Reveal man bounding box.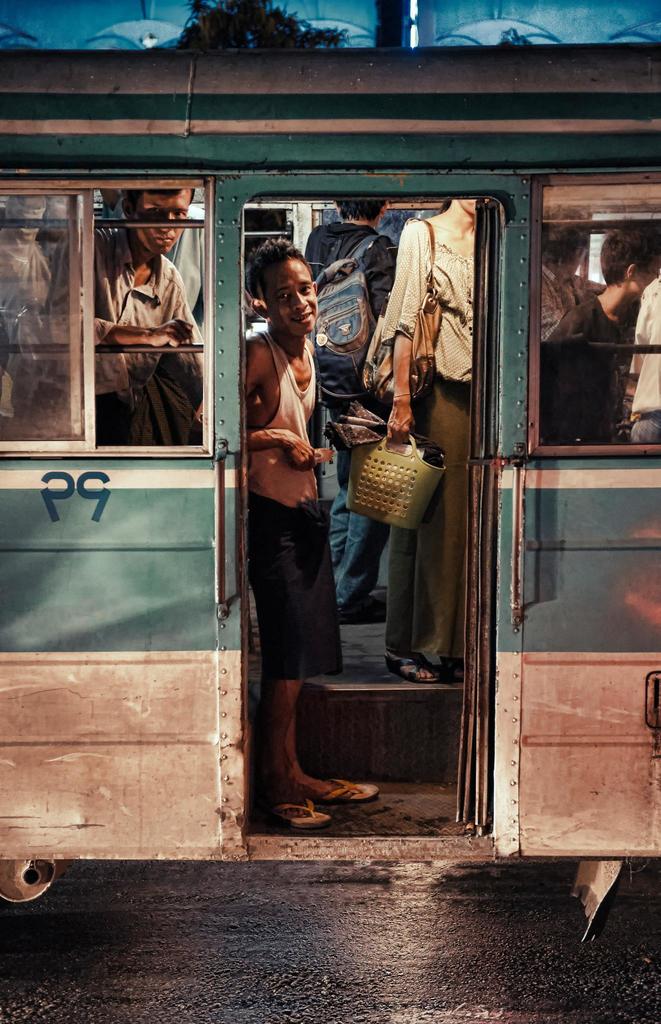
Revealed: box(381, 198, 477, 684).
